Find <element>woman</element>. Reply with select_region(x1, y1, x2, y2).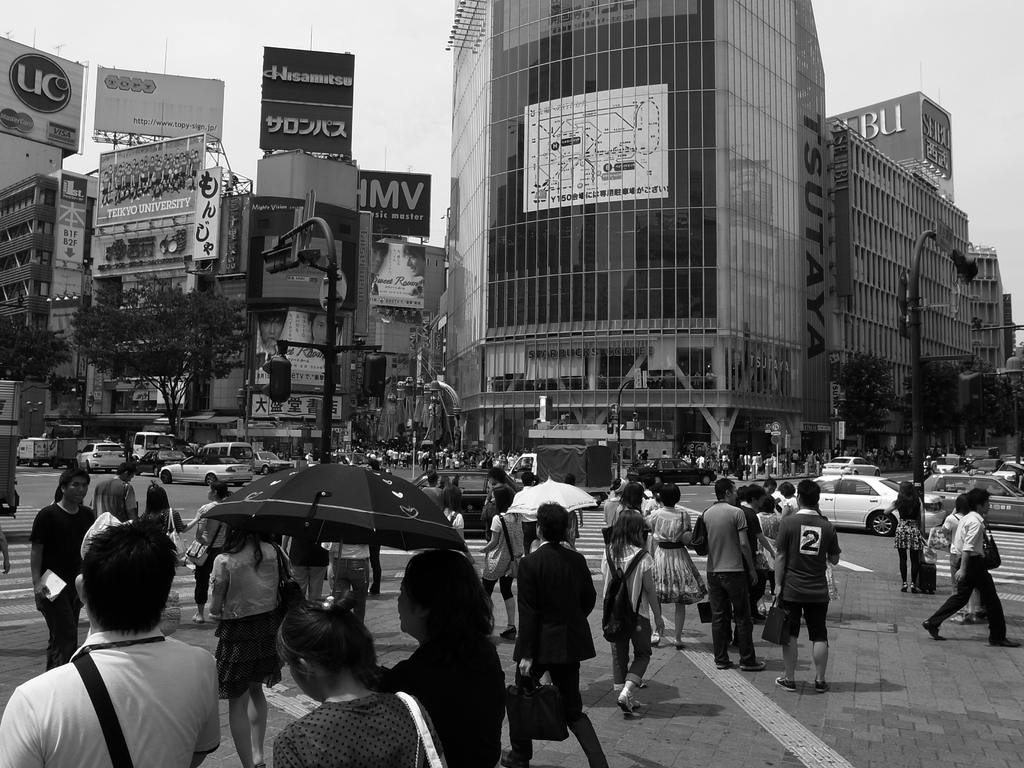
select_region(774, 484, 799, 516).
